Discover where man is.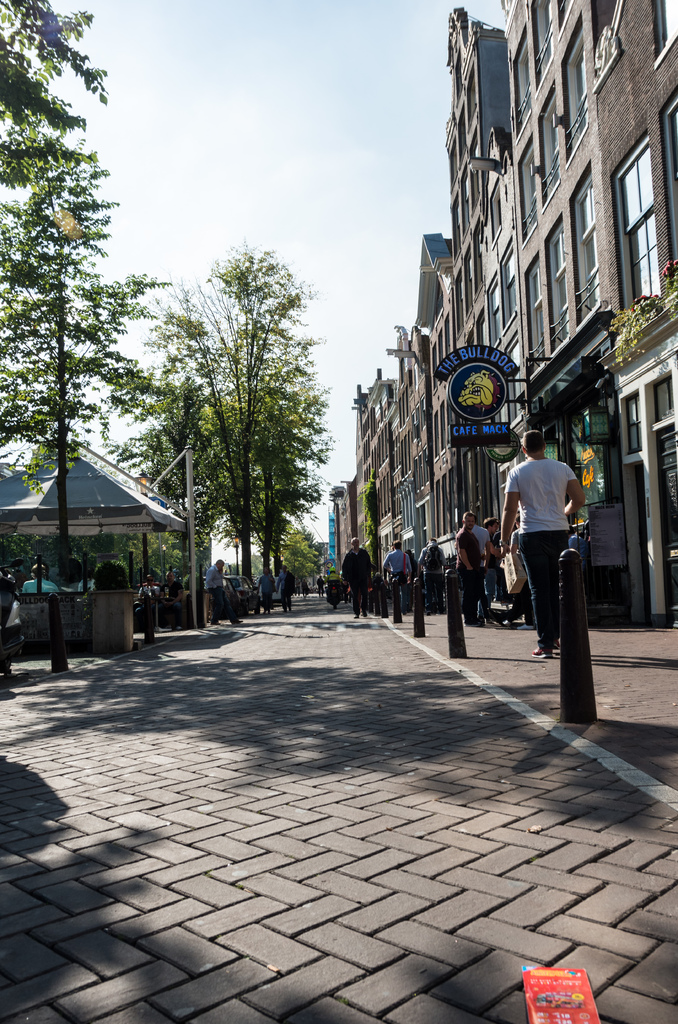
Discovered at left=258, top=567, right=275, bottom=616.
